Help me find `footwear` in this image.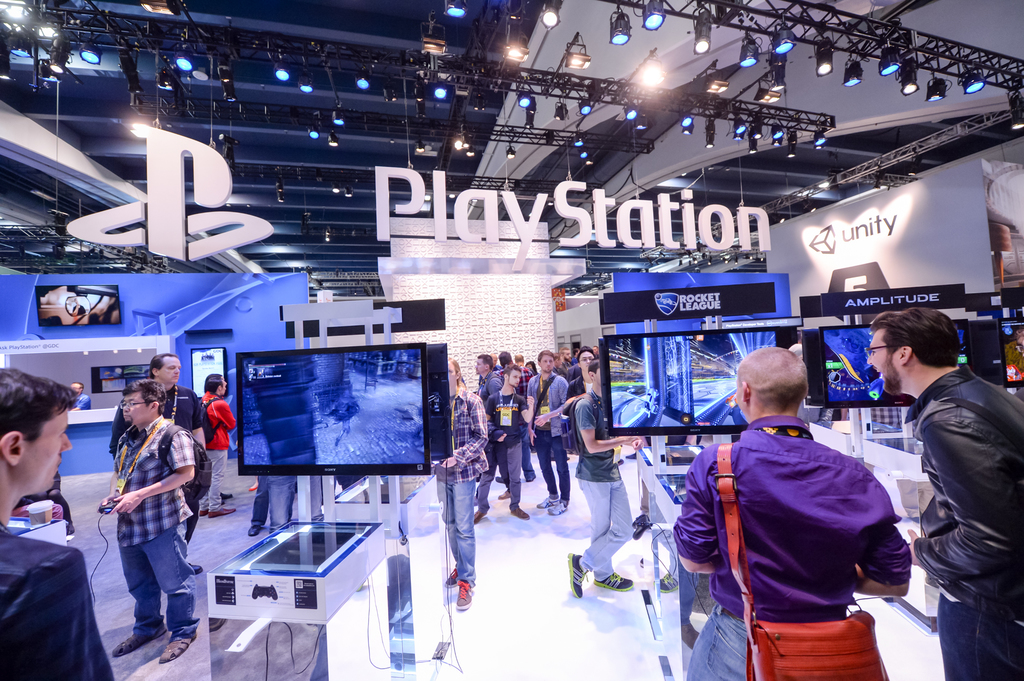
Found it: 496:476:505:482.
